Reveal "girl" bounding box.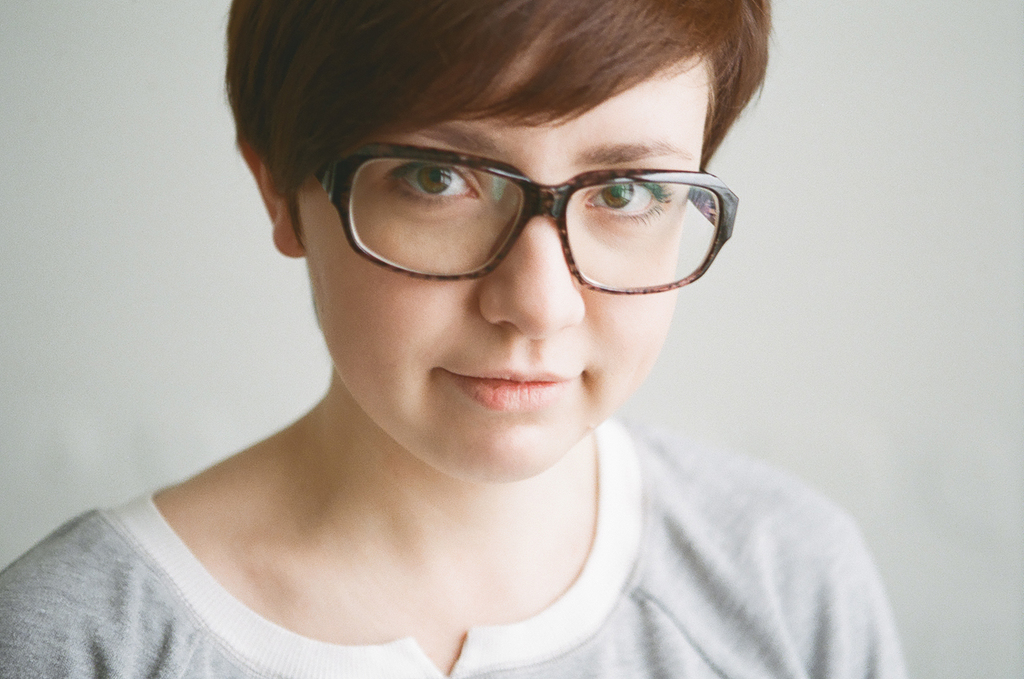
Revealed: bbox=[0, 0, 904, 678].
